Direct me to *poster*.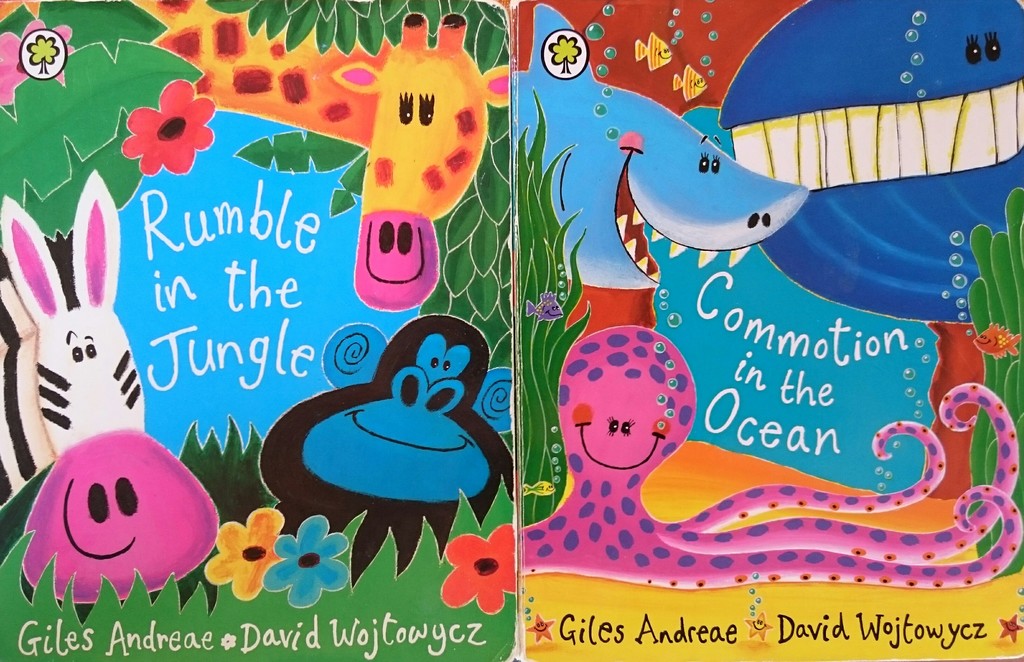
Direction: x1=513, y1=0, x2=1023, y2=656.
